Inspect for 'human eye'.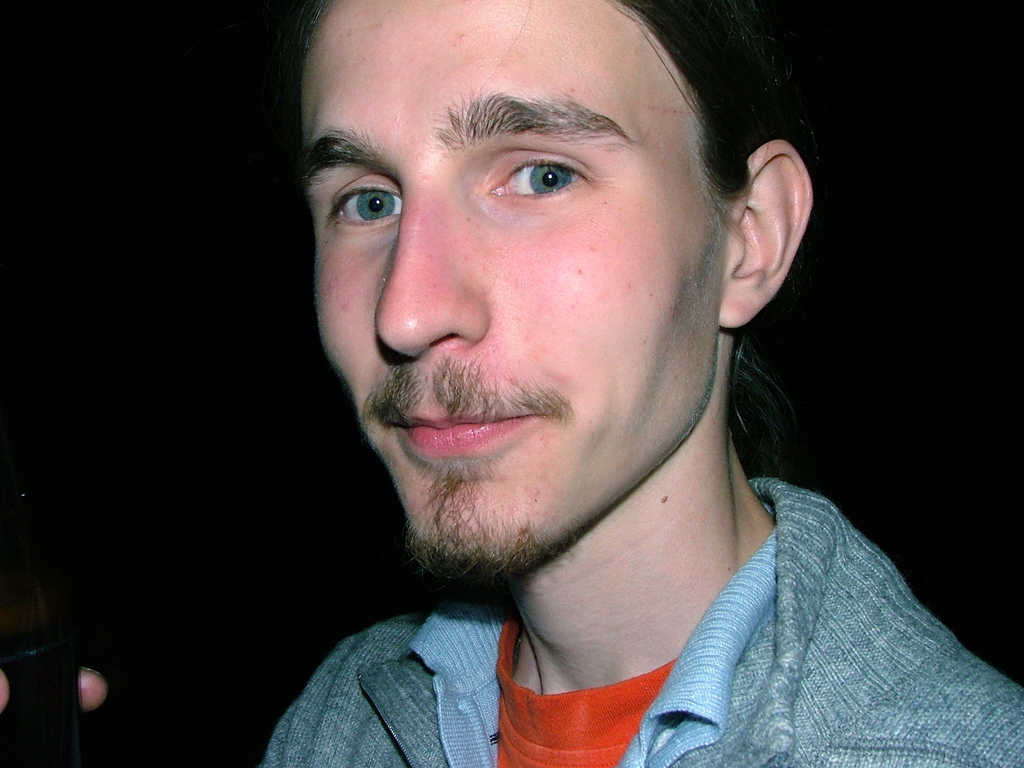
Inspection: (x1=486, y1=146, x2=599, y2=216).
